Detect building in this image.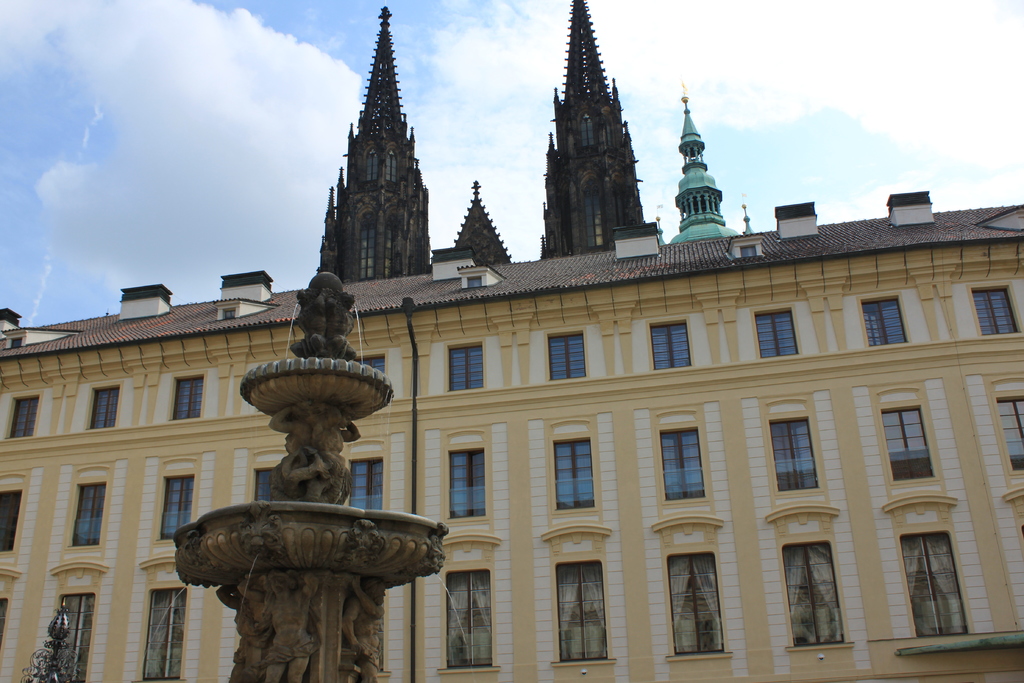
Detection: {"x1": 0, "y1": 192, "x2": 1023, "y2": 682}.
